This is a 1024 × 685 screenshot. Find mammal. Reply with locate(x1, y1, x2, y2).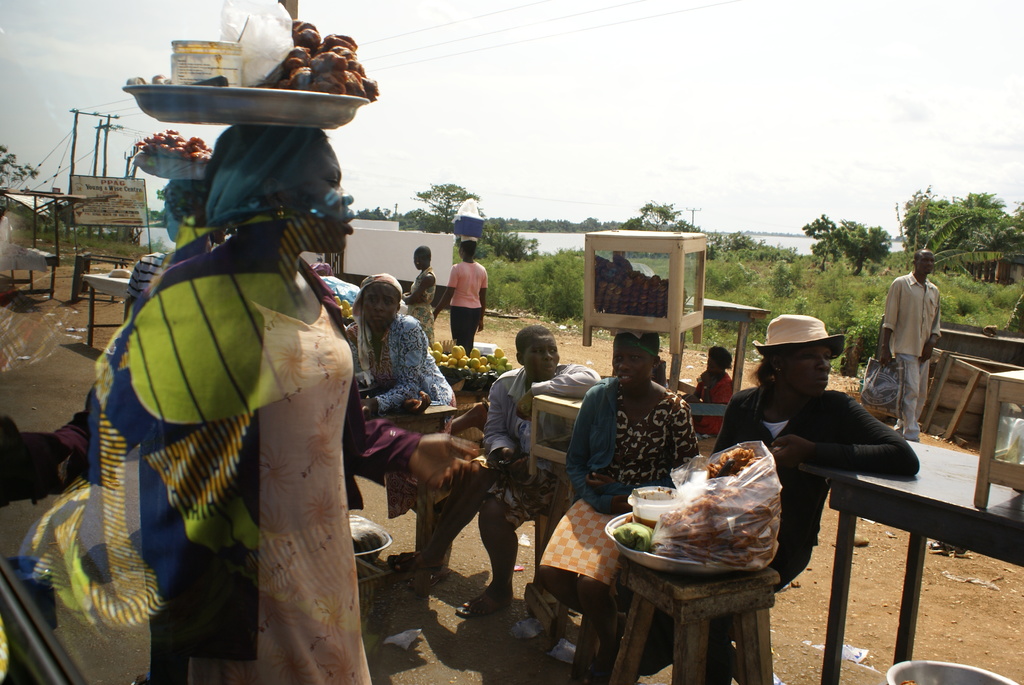
locate(356, 276, 451, 421).
